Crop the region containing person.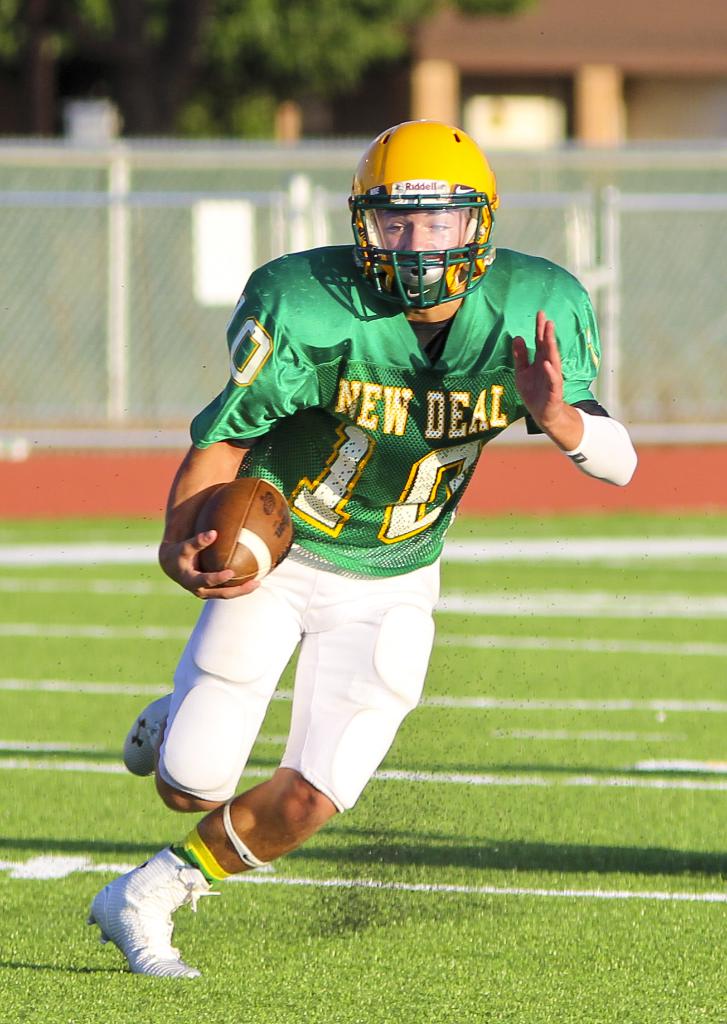
Crop region: x1=143, y1=120, x2=581, y2=986.
